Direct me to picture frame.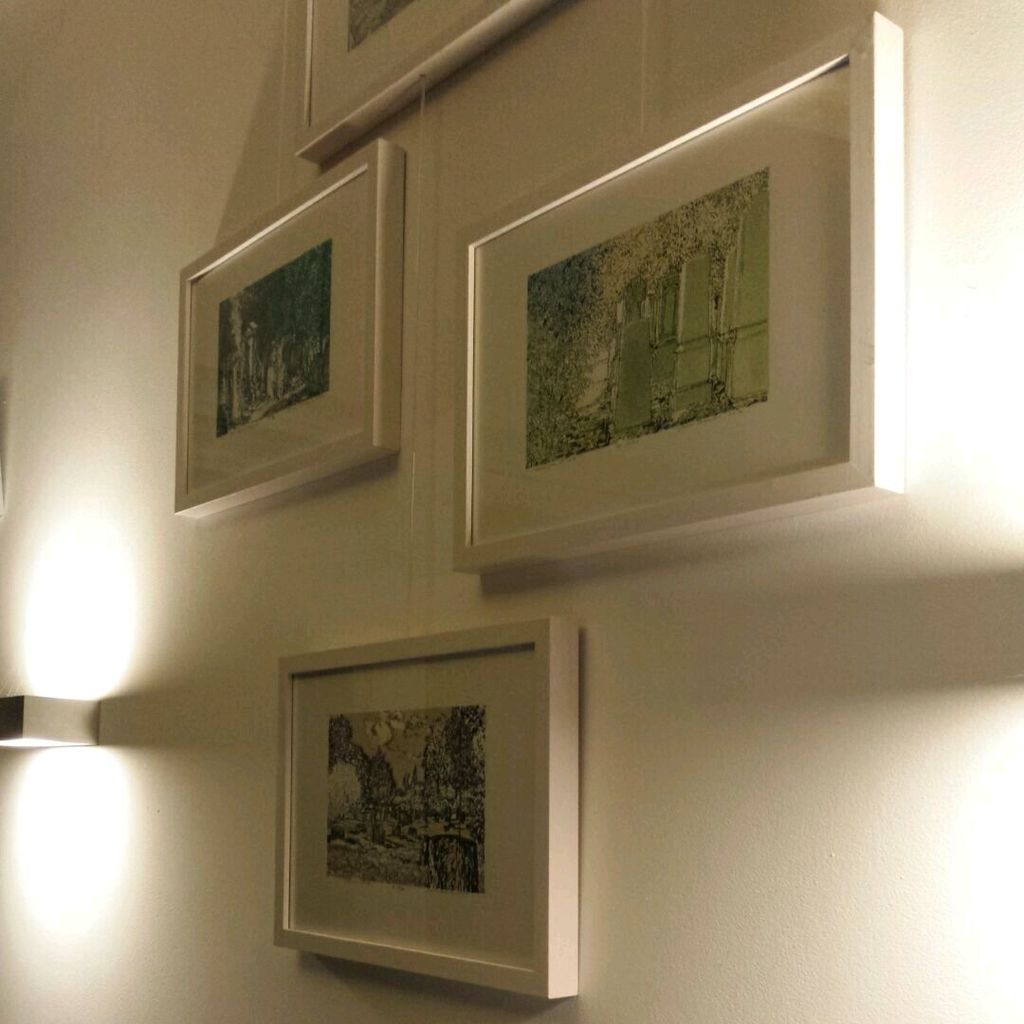
Direction: [x1=273, y1=620, x2=577, y2=1004].
